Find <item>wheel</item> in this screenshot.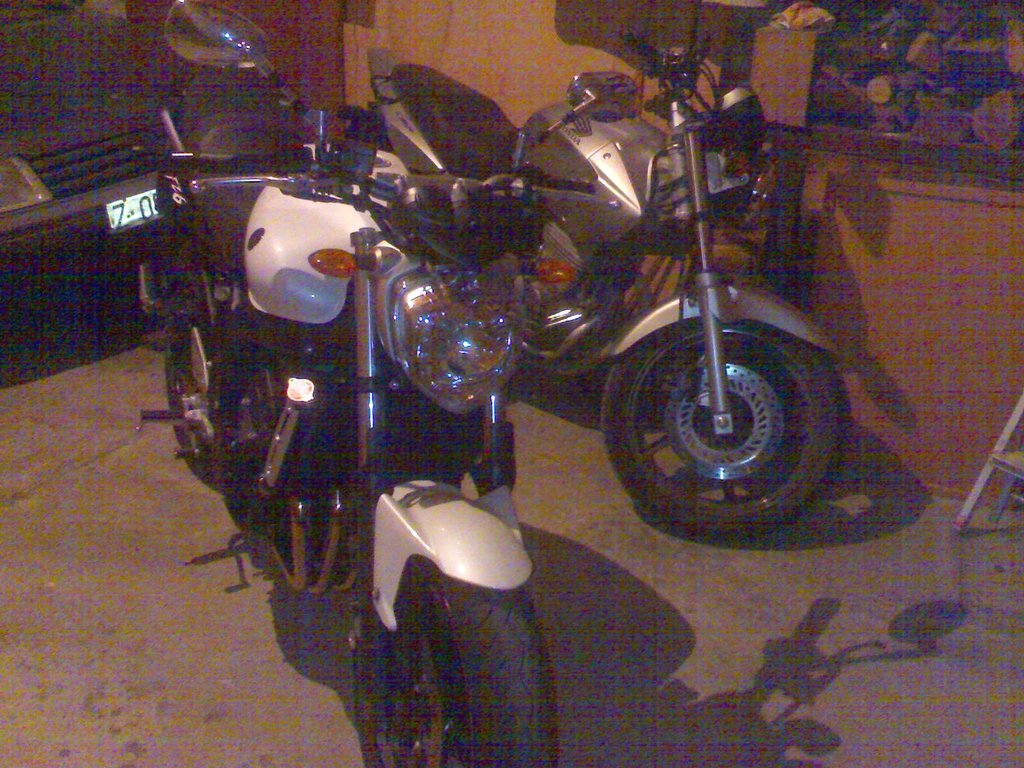
The bounding box for <item>wheel</item> is select_region(351, 580, 562, 767).
